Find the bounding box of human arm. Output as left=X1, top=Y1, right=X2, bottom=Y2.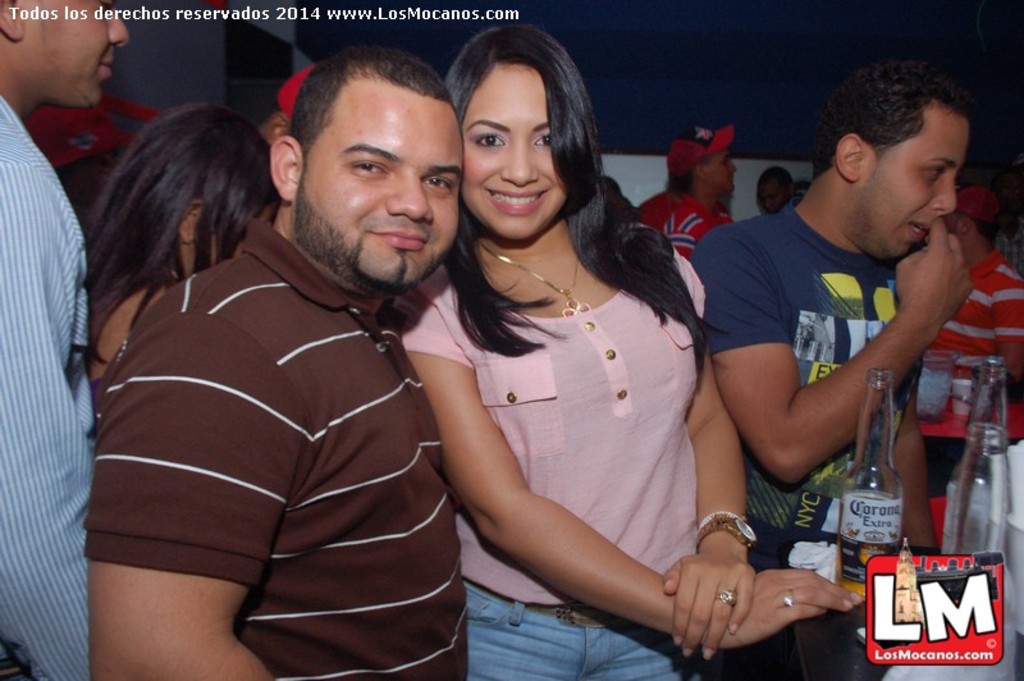
left=658, top=246, right=760, bottom=663.
